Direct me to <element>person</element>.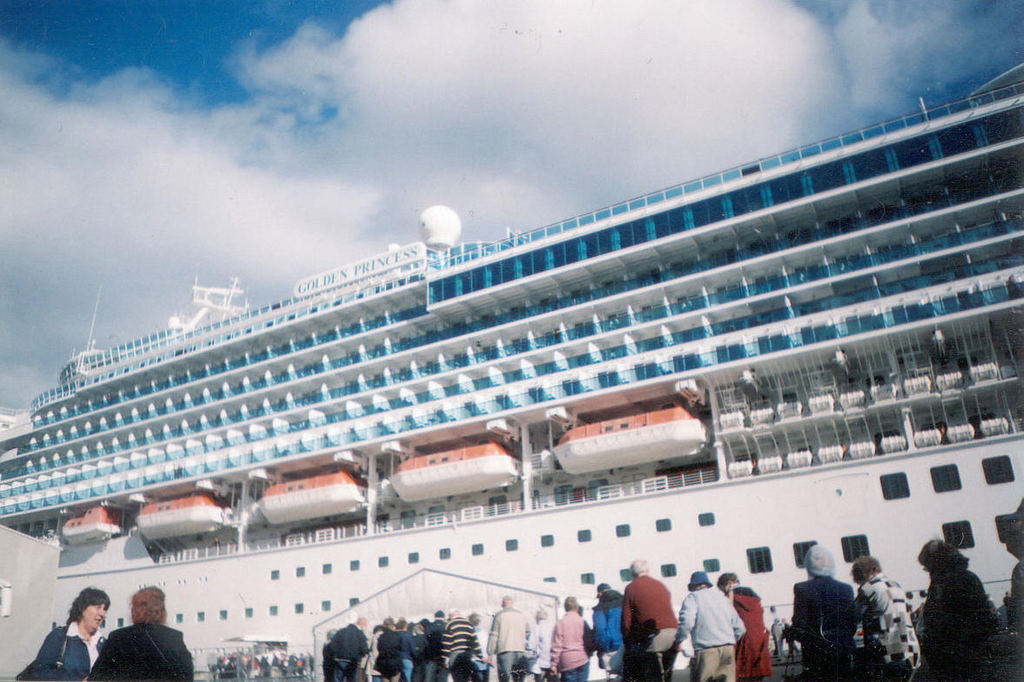
Direction: 528, 608, 552, 677.
